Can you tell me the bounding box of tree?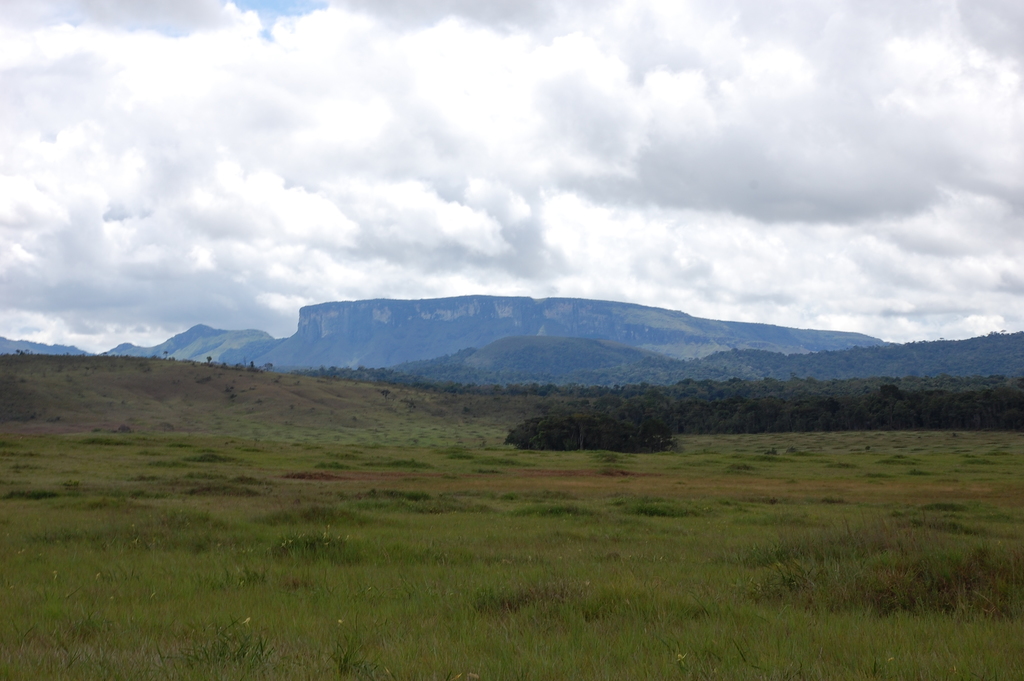
(left=488, top=372, right=707, bottom=461).
